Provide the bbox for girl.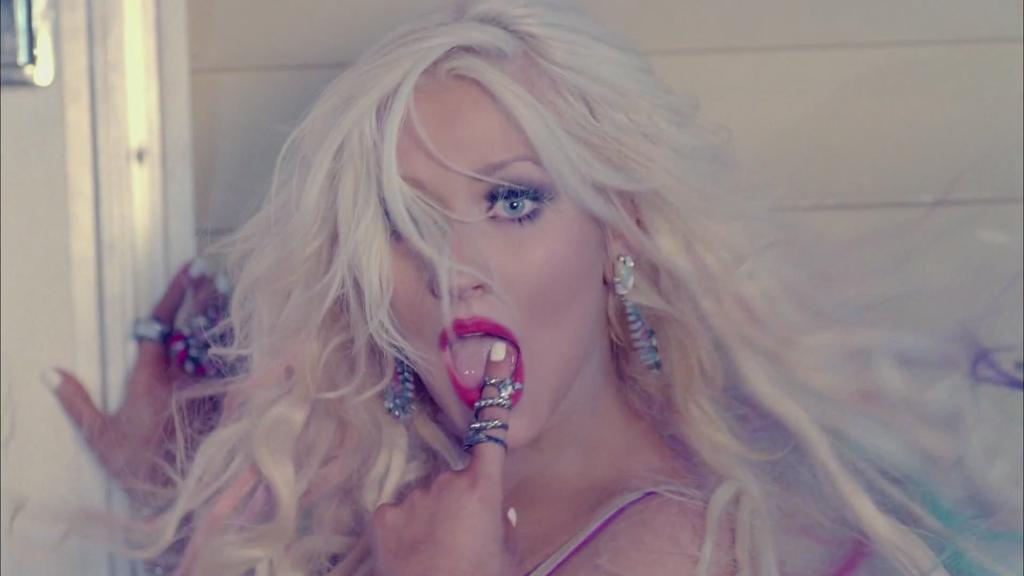
BBox(0, 0, 1023, 575).
